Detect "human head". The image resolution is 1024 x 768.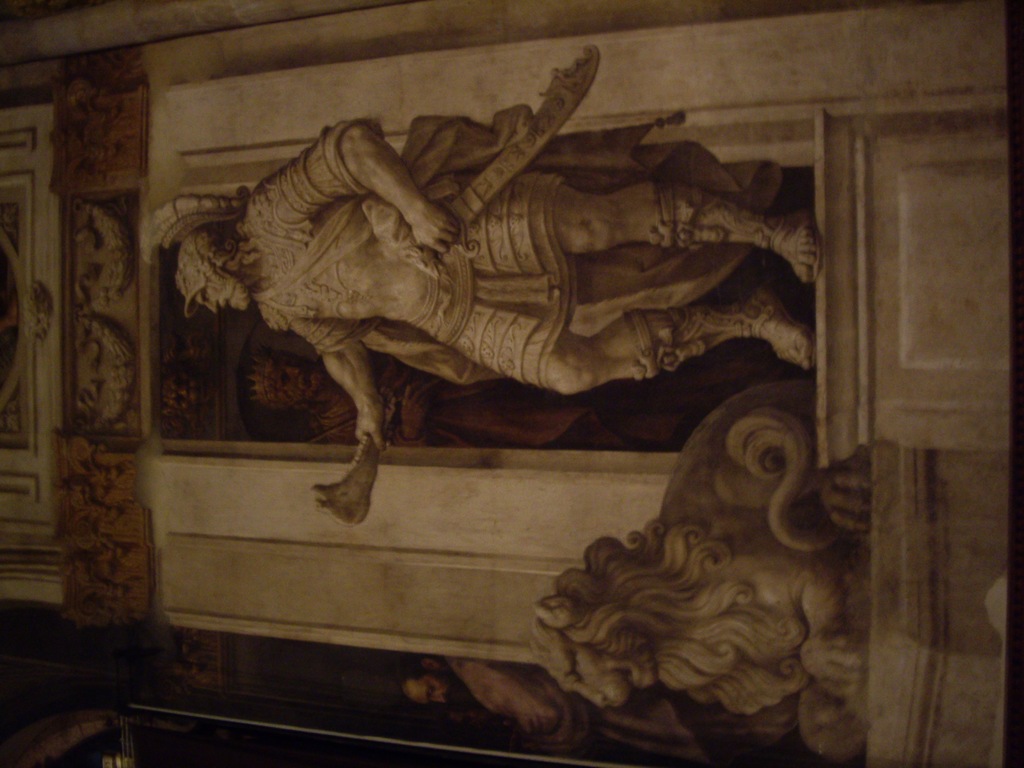
rect(179, 225, 246, 312).
